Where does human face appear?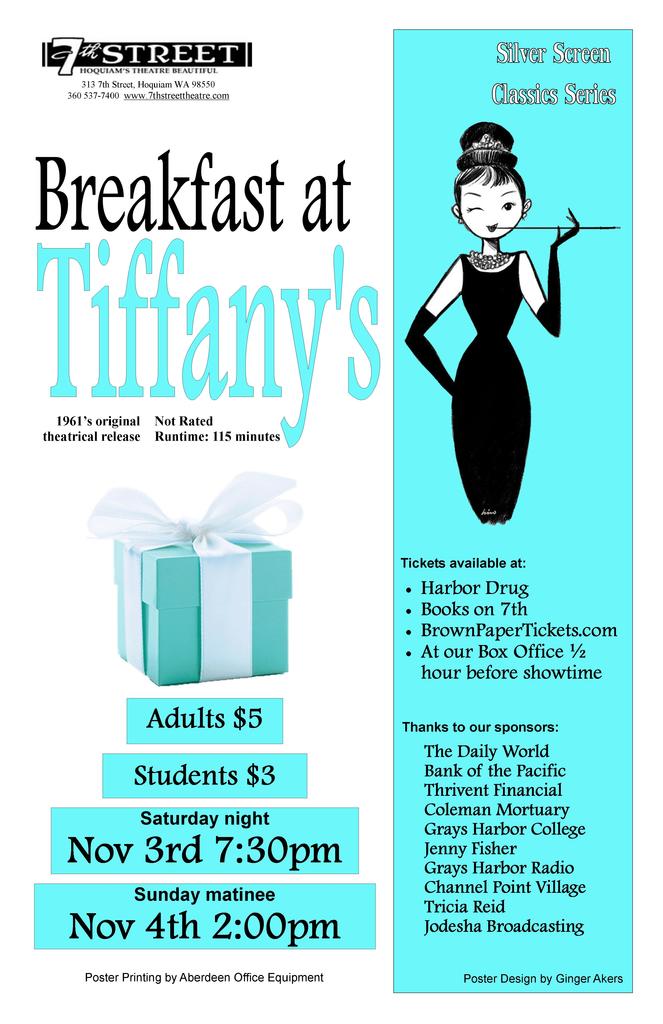
Appears at Rect(457, 172, 523, 238).
